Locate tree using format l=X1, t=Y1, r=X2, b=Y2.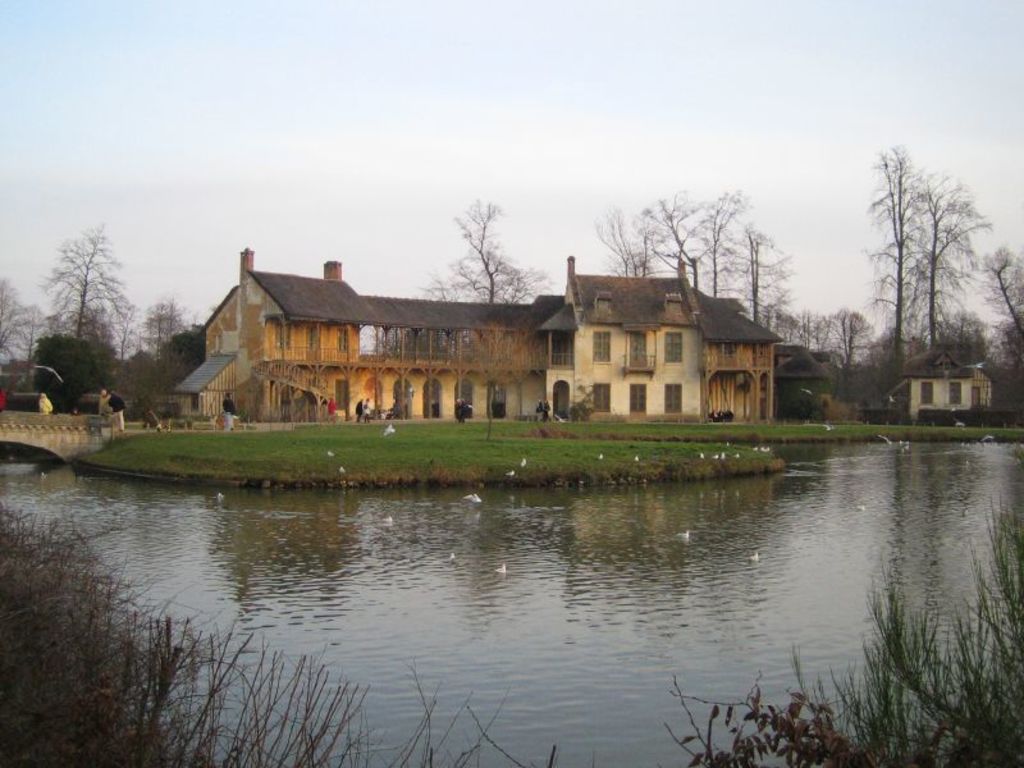
l=140, t=296, r=180, b=352.
